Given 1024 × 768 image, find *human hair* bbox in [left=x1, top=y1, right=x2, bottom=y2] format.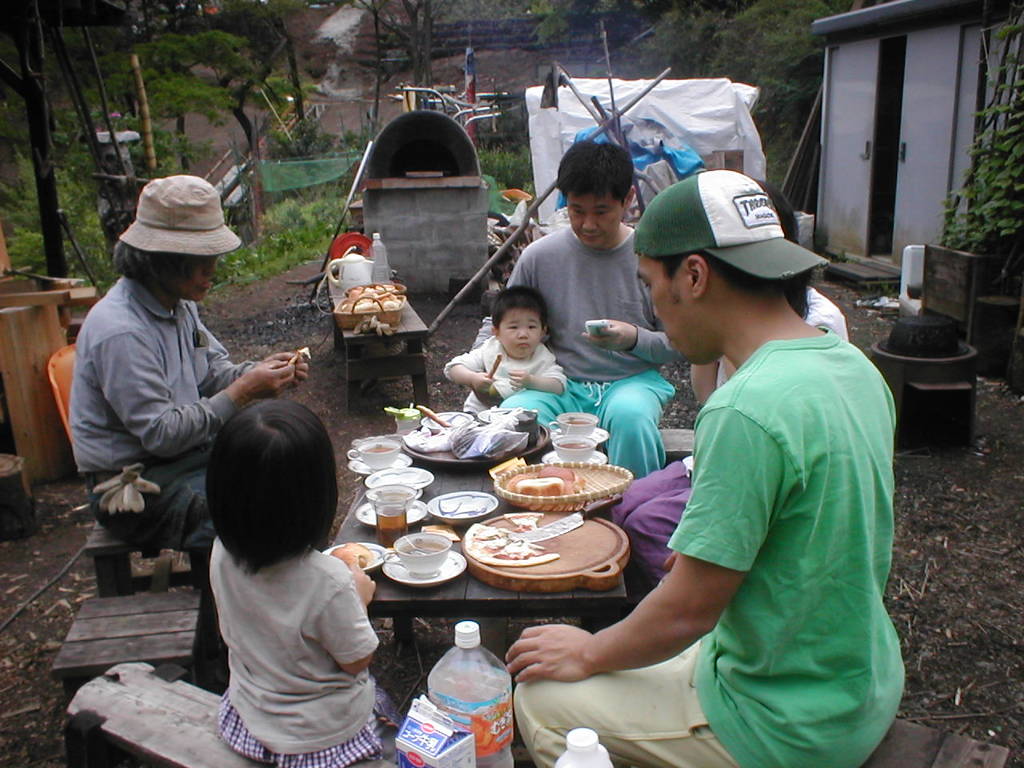
[left=490, top=286, right=551, bottom=325].
